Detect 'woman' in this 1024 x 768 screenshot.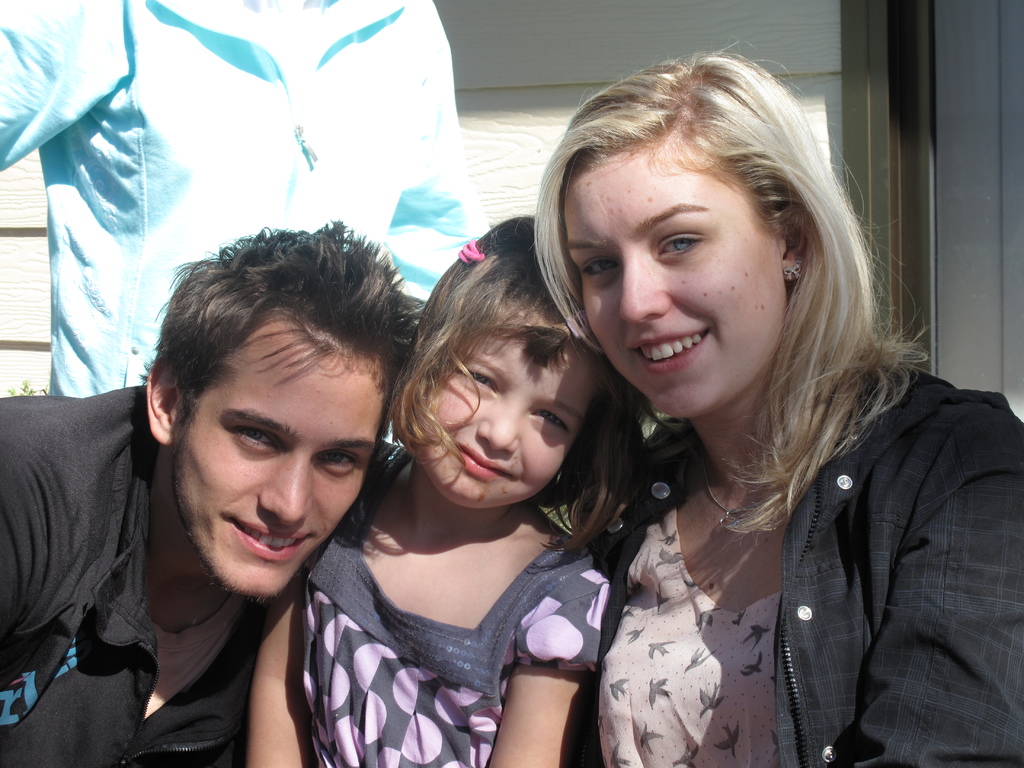
Detection: (479,66,986,767).
